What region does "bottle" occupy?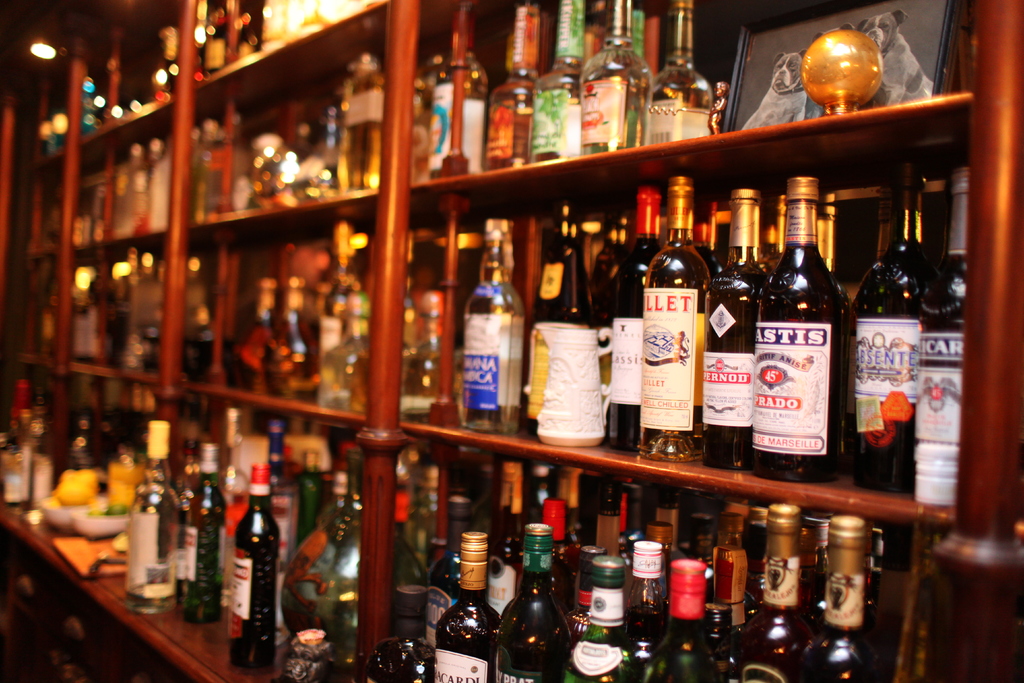
box=[264, 424, 282, 527].
